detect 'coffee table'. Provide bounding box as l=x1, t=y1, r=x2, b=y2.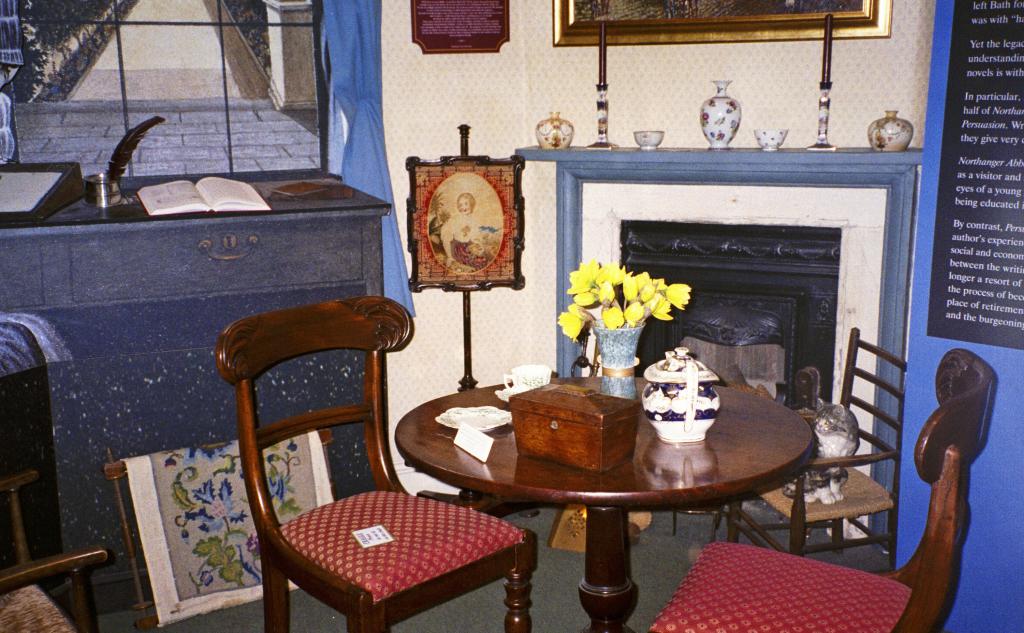
l=409, t=365, r=826, b=630.
